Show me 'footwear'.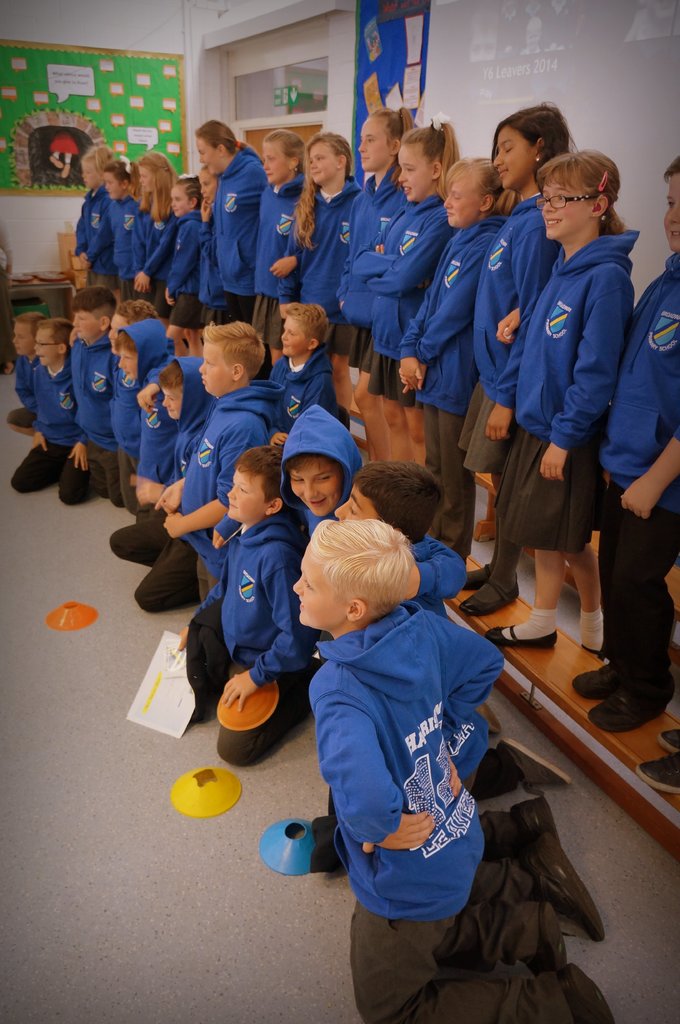
'footwear' is here: locate(504, 794, 557, 837).
